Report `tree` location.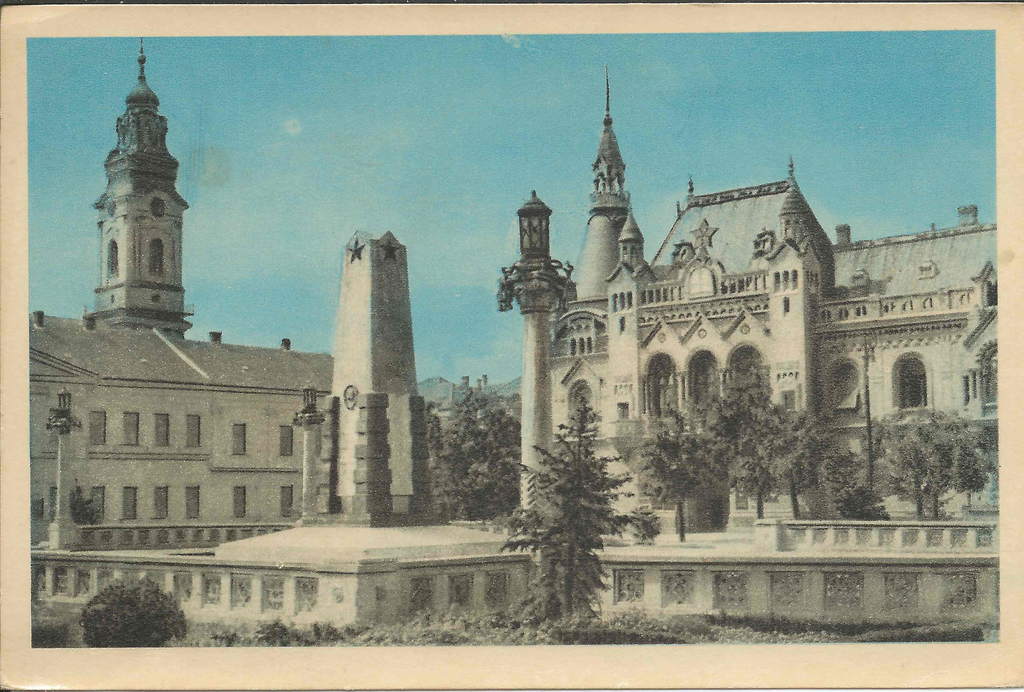
Report: {"left": 508, "top": 413, "right": 656, "bottom": 613}.
